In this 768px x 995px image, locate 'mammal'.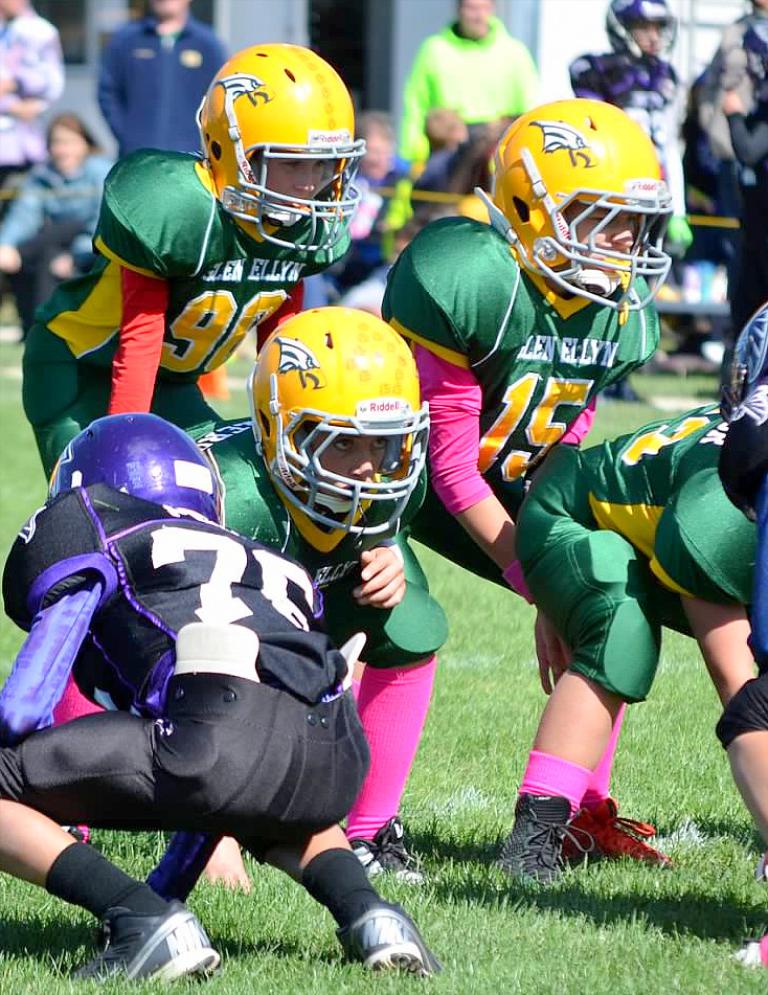
Bounding box: BBox(687, 0, 767, 356).
